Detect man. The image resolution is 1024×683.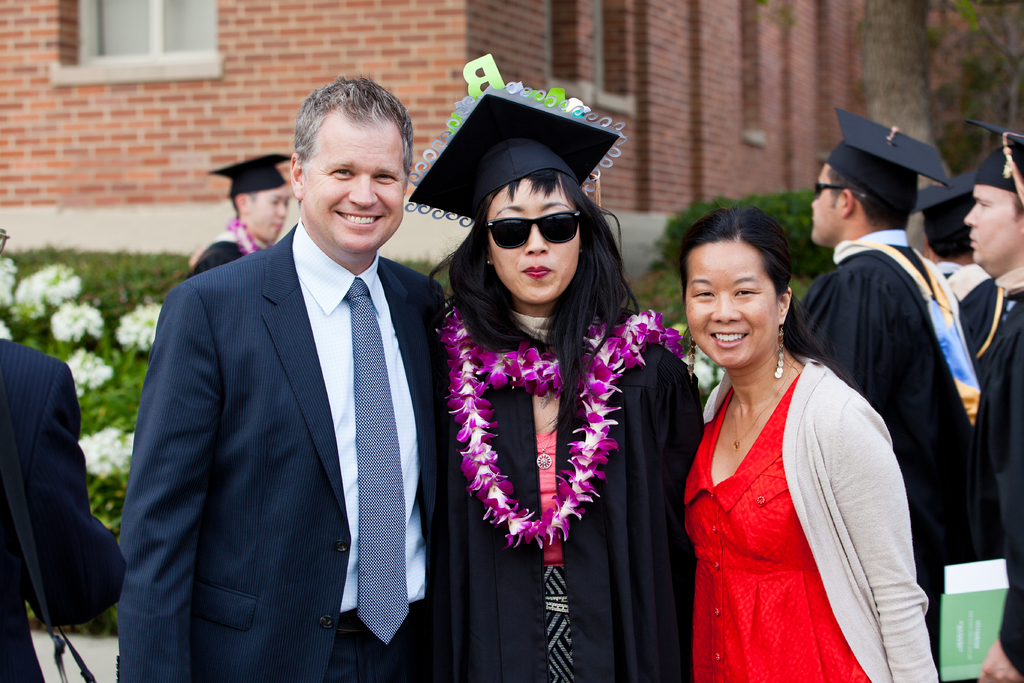
(x1=783, y1=110, x2=998, y2=682).
